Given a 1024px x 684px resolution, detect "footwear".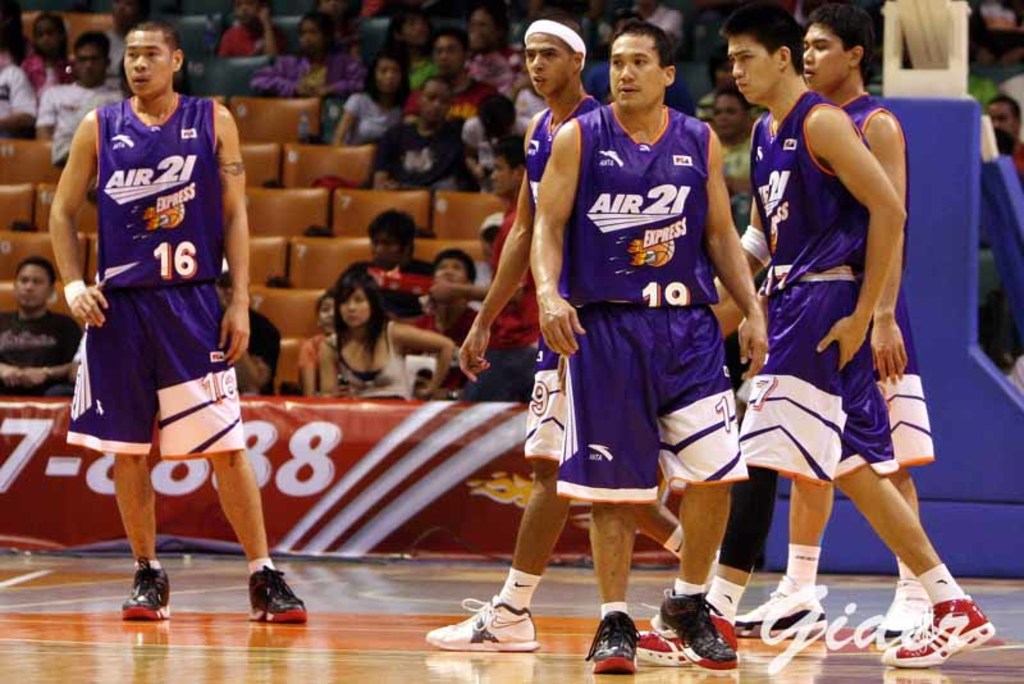
rect(733, 587, 833, 634).
